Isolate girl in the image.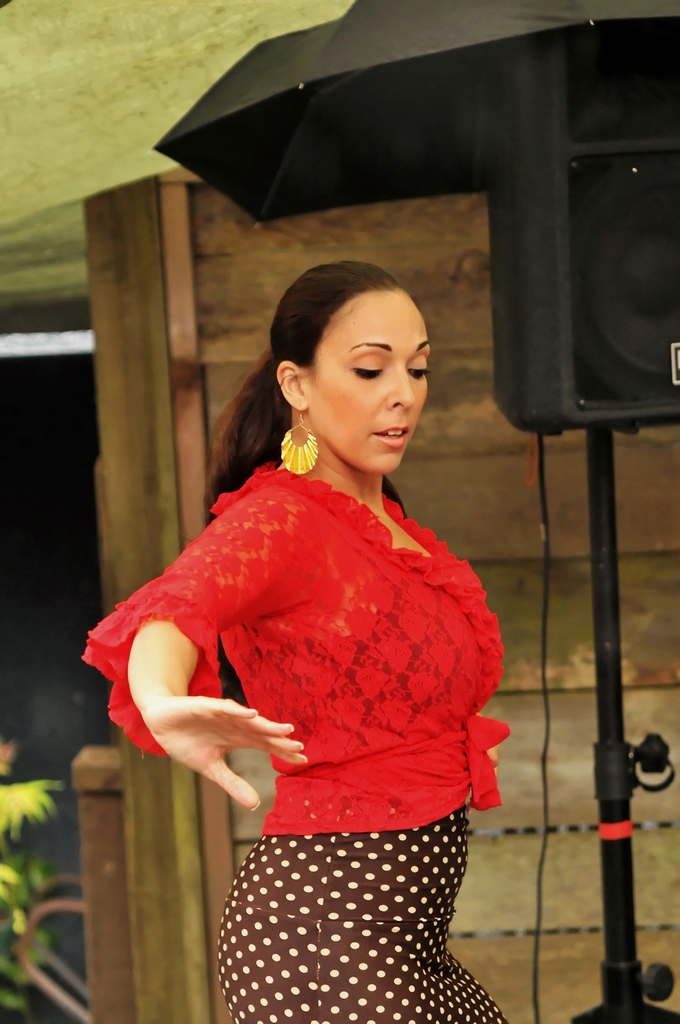
Isolated region: 81 262 504 1023.
